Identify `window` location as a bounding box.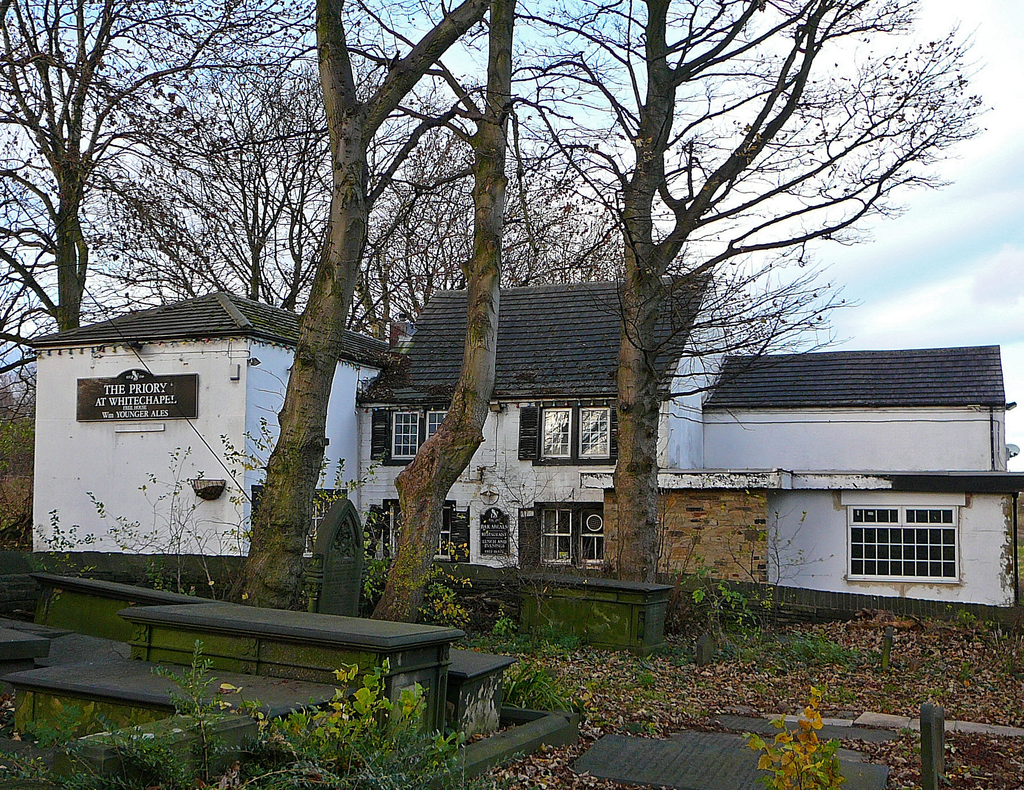
(539, 506, 574, 564).
